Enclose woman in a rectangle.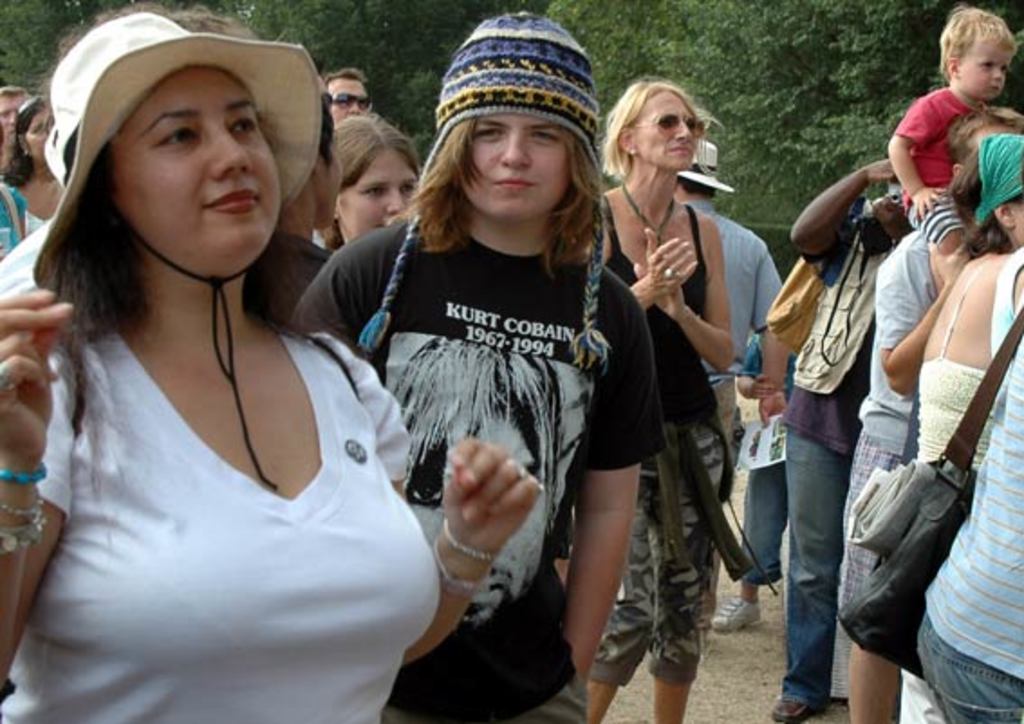
box(0, 14, 426, 722).
